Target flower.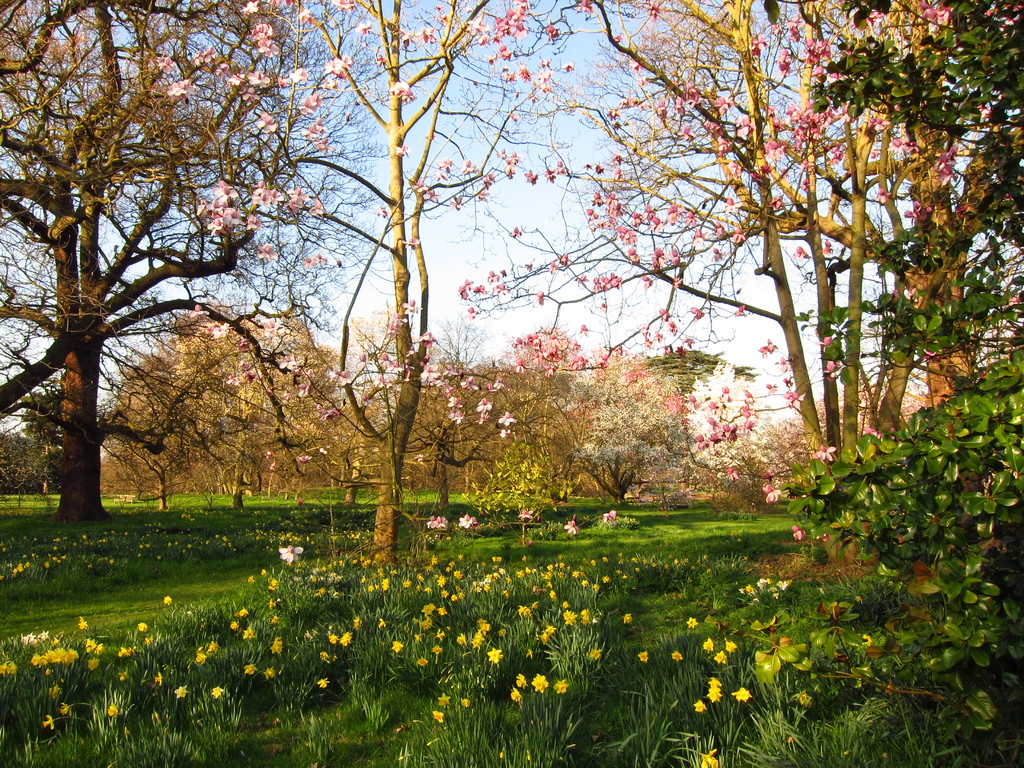
Target region: select_region(75, 611, 91, 630).
